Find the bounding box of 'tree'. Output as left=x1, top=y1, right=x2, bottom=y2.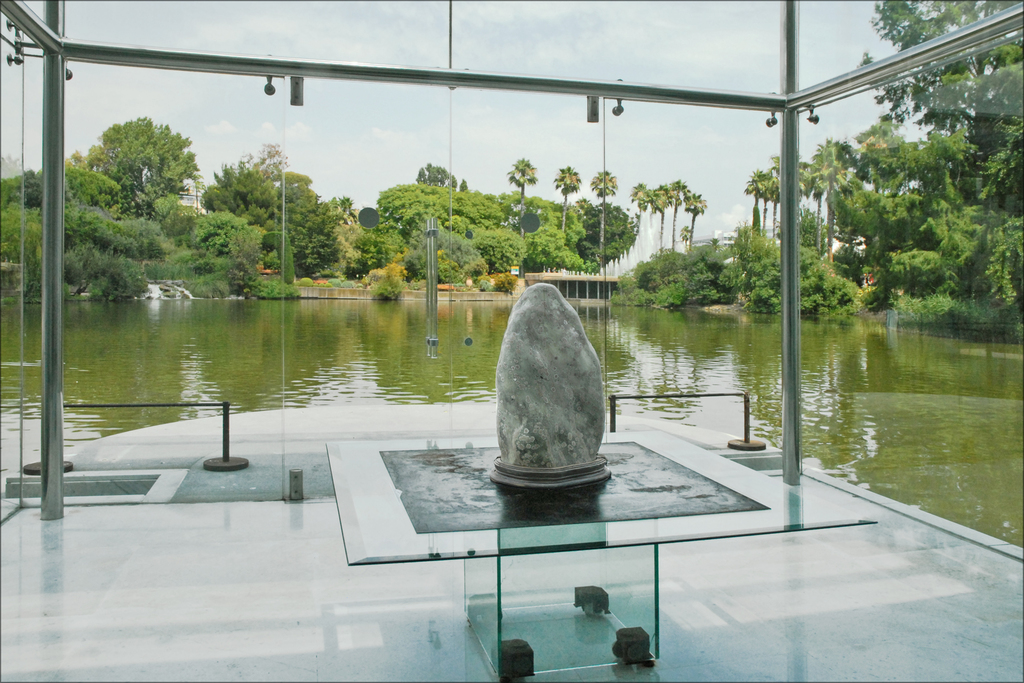
left=79, top=112, right=195, bottom=215.
